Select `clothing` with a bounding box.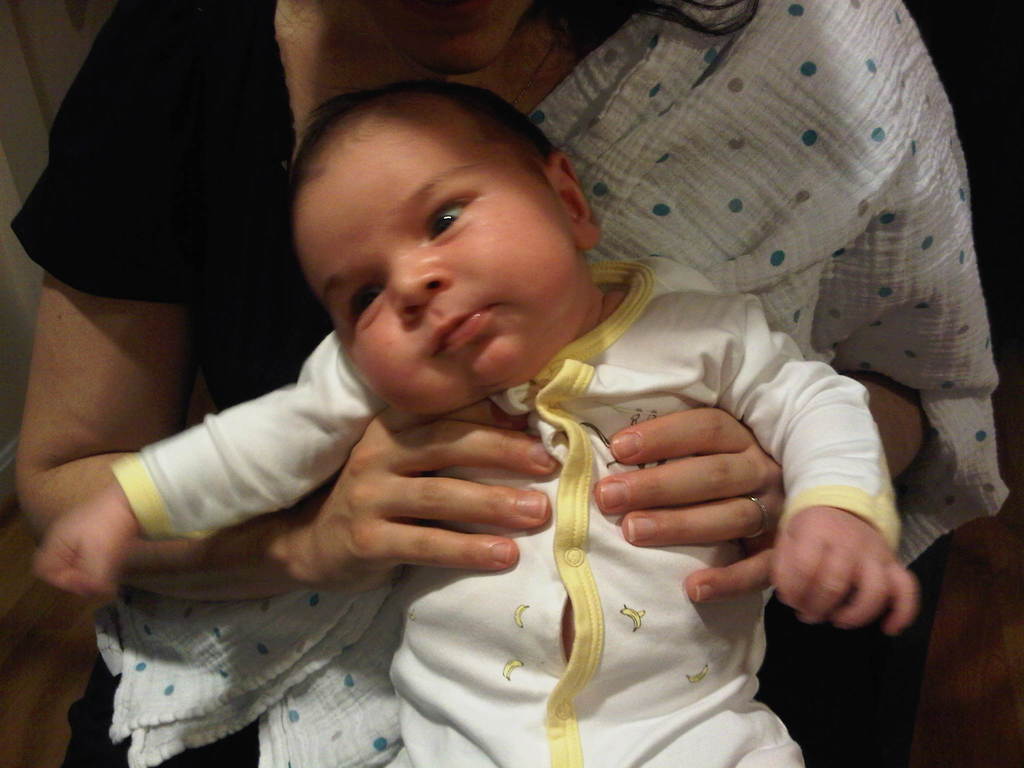
rect(0, 0, 1013, 637).
